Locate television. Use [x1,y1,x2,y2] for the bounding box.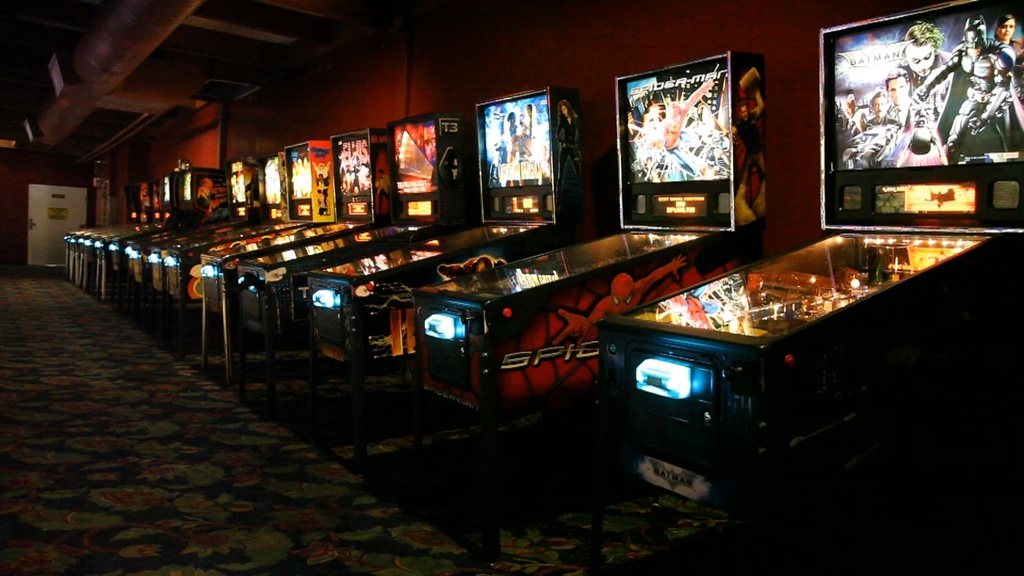
[291,123,351,224].
